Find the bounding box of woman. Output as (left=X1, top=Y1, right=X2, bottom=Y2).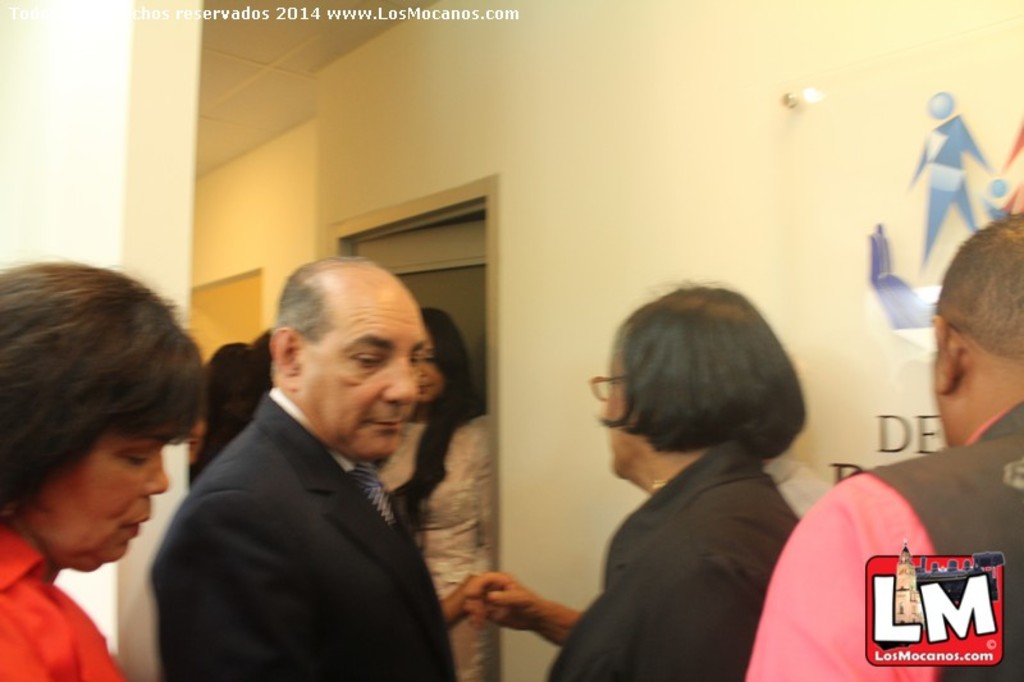
(left=0, top=248, right=210, bottom=681).
